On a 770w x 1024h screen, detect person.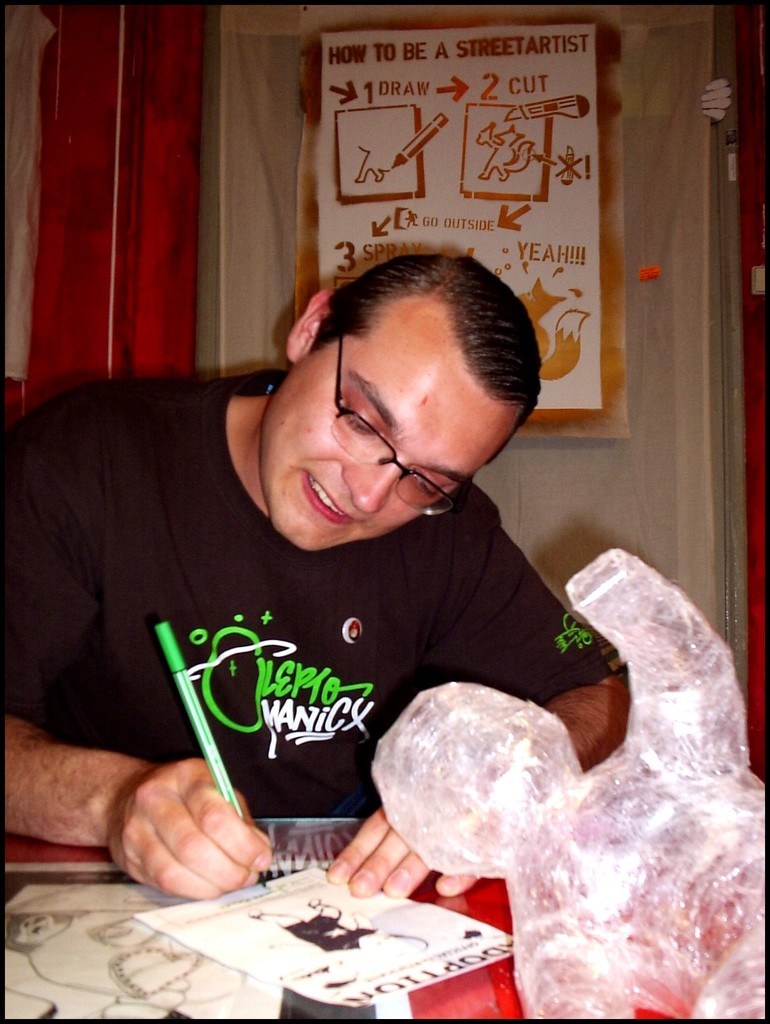
Rect(2, 248, 627, 895).
